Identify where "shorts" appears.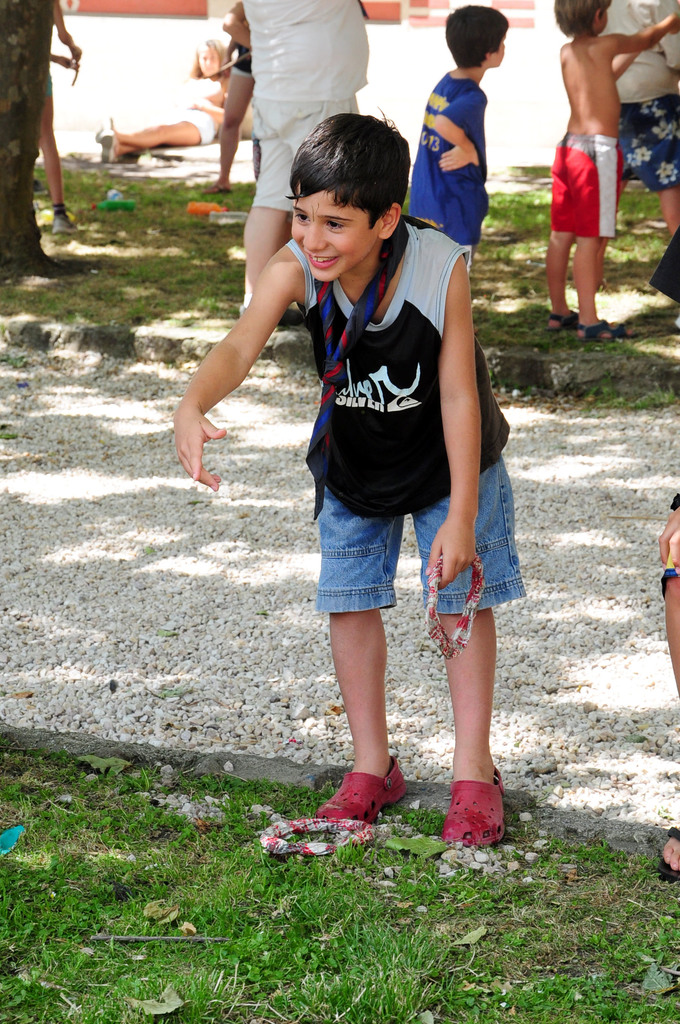
Appears at x1=254, y1=93, x2=357, y2=218.
